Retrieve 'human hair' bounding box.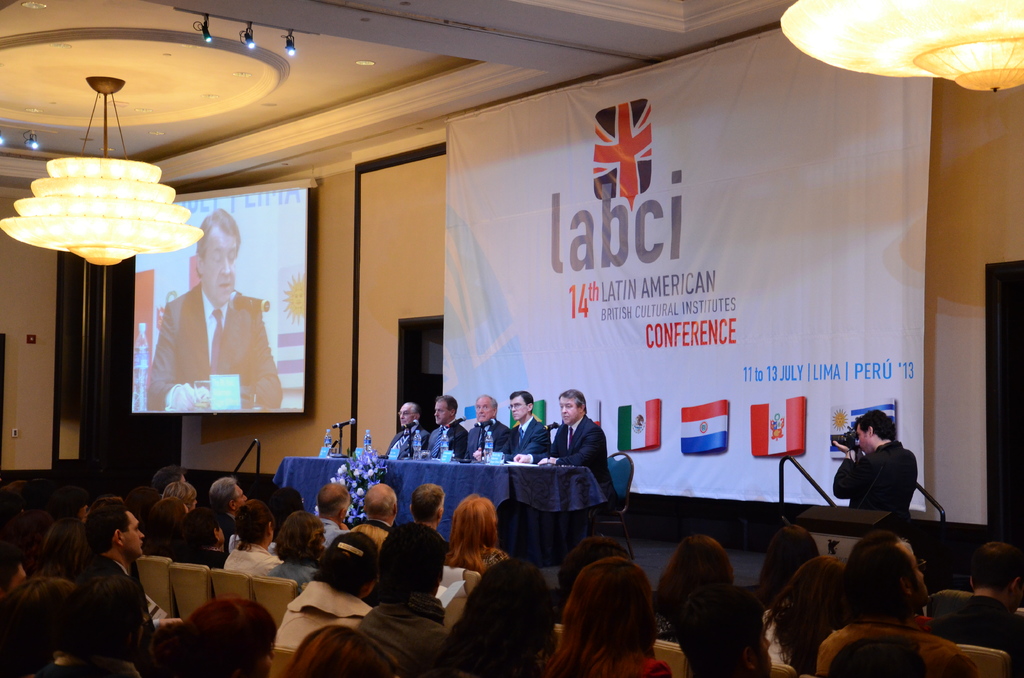
Bounding box: 276, 510, 326, 559.
